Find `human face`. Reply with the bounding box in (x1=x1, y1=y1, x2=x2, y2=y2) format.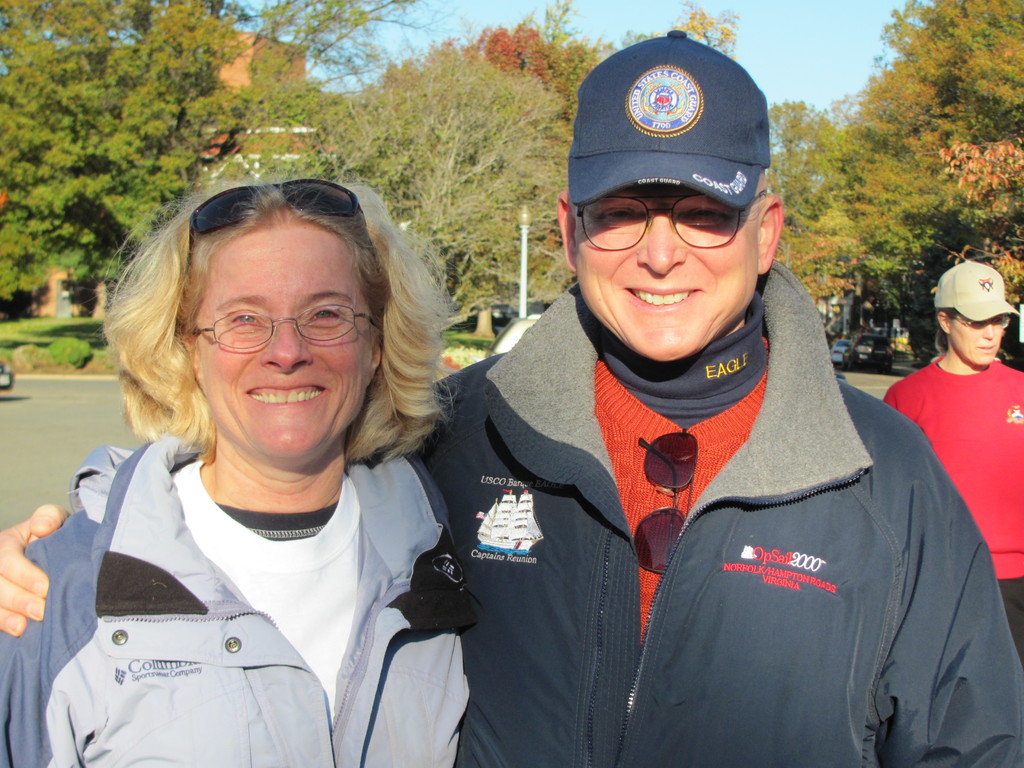
(x1=576, y1=184, x2=753, y2=362).
